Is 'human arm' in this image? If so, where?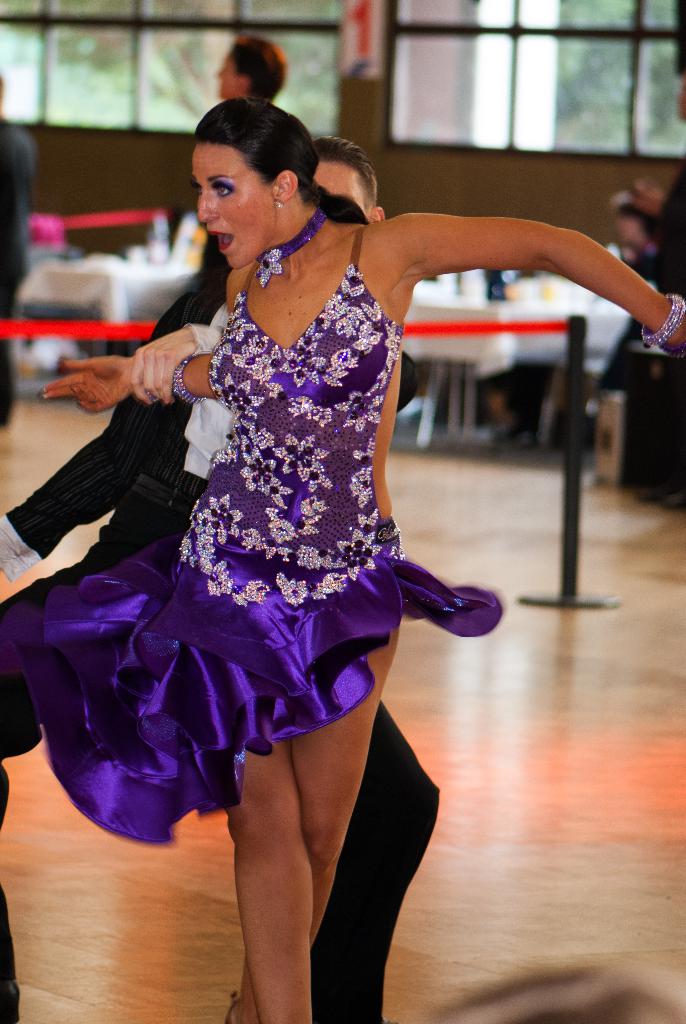
Yes, at box(359, 174, 619, 326).
